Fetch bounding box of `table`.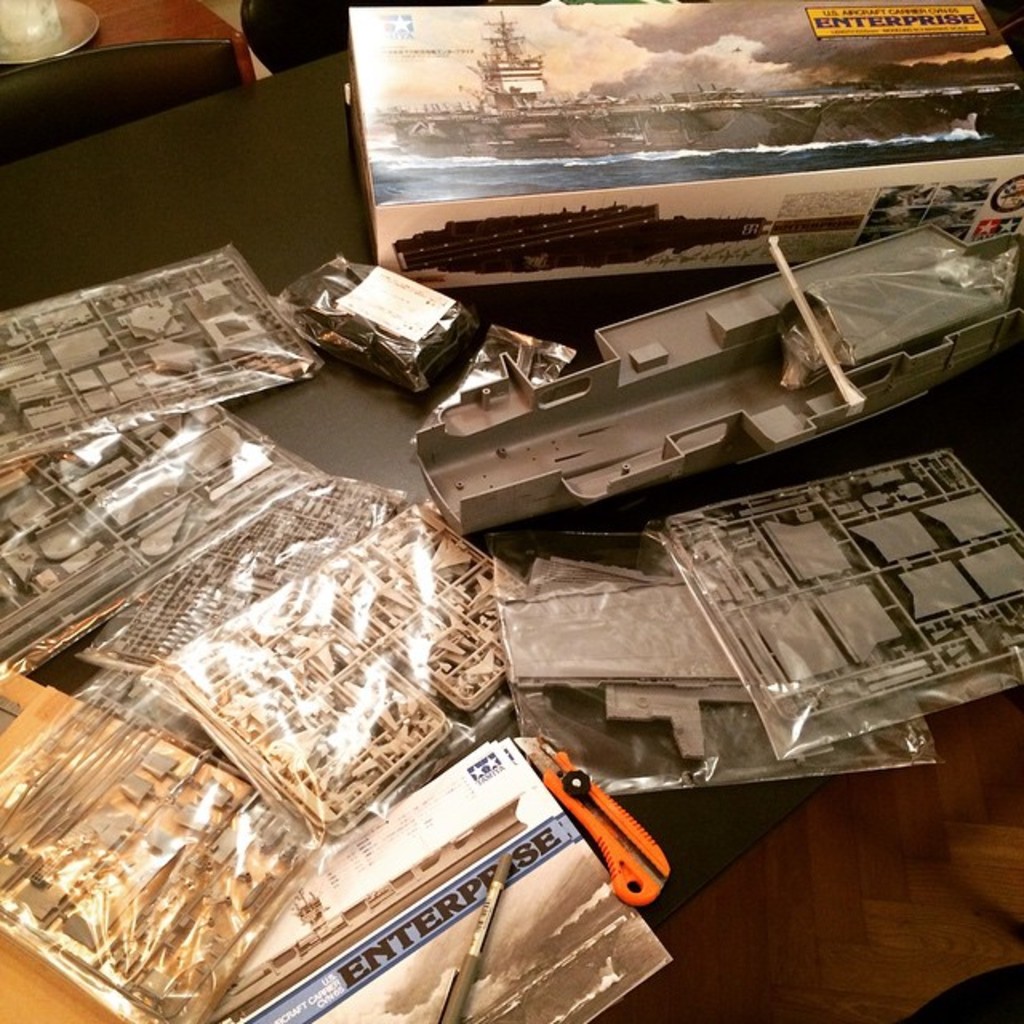
Bbox: [x1=0, y1=40, x2=1022, y2=1022].
